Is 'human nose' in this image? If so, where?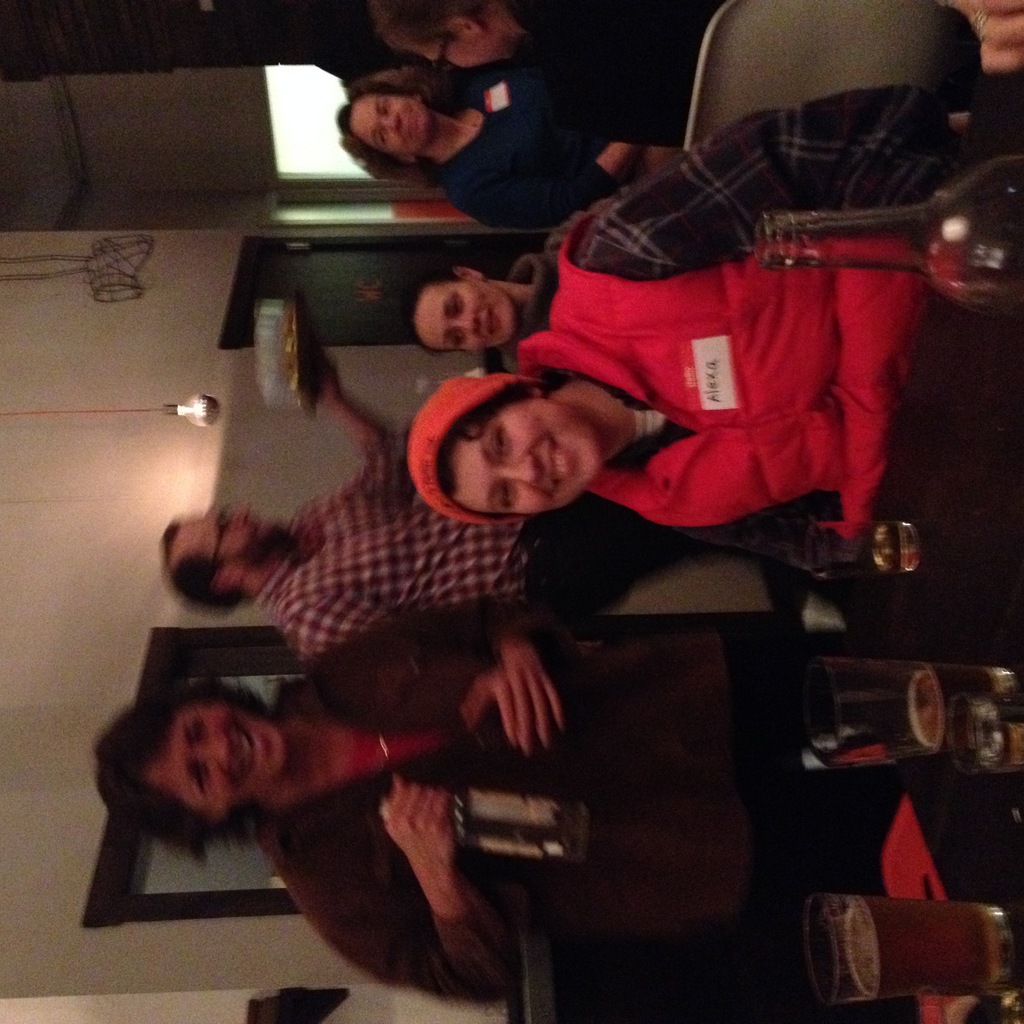
Yes, at 193/732/226/764.
